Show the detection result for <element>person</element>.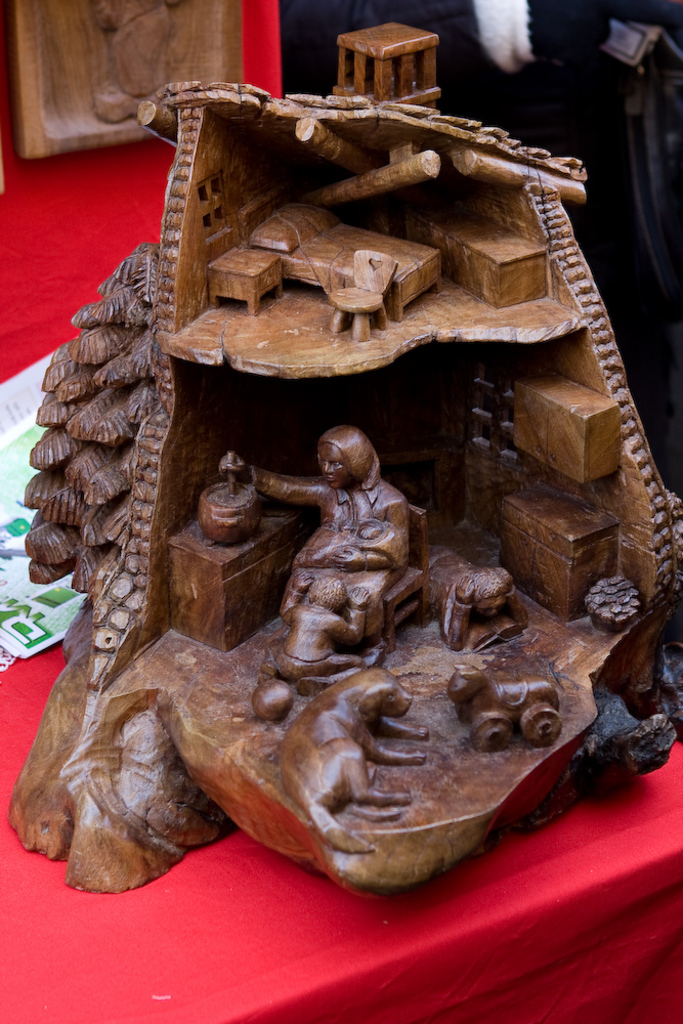
<box>273,572,373,677</box>.
